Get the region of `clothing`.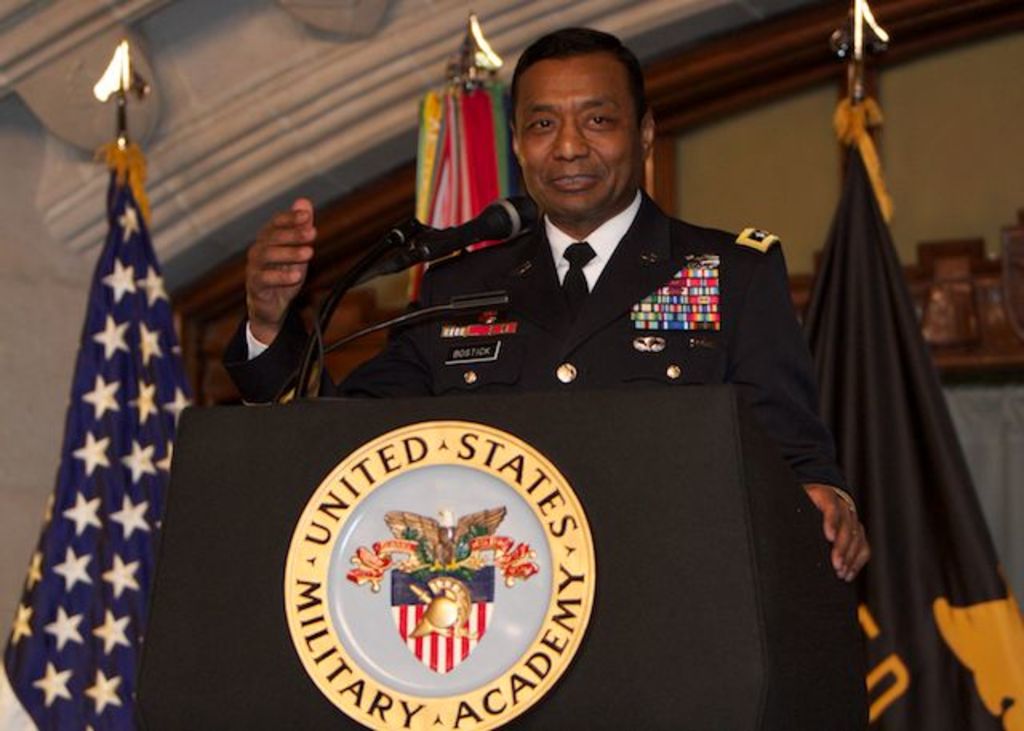
{"left": 216, "top": 184, "right": 851, "bottom": 507}.
